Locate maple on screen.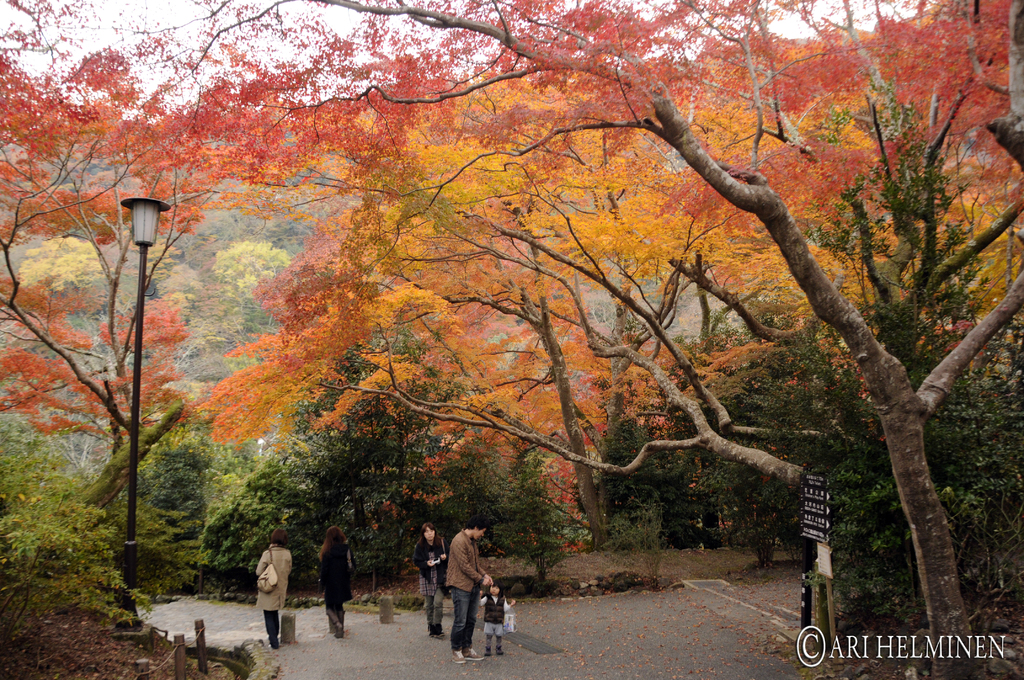
On screen at 0 0 1023 679.
